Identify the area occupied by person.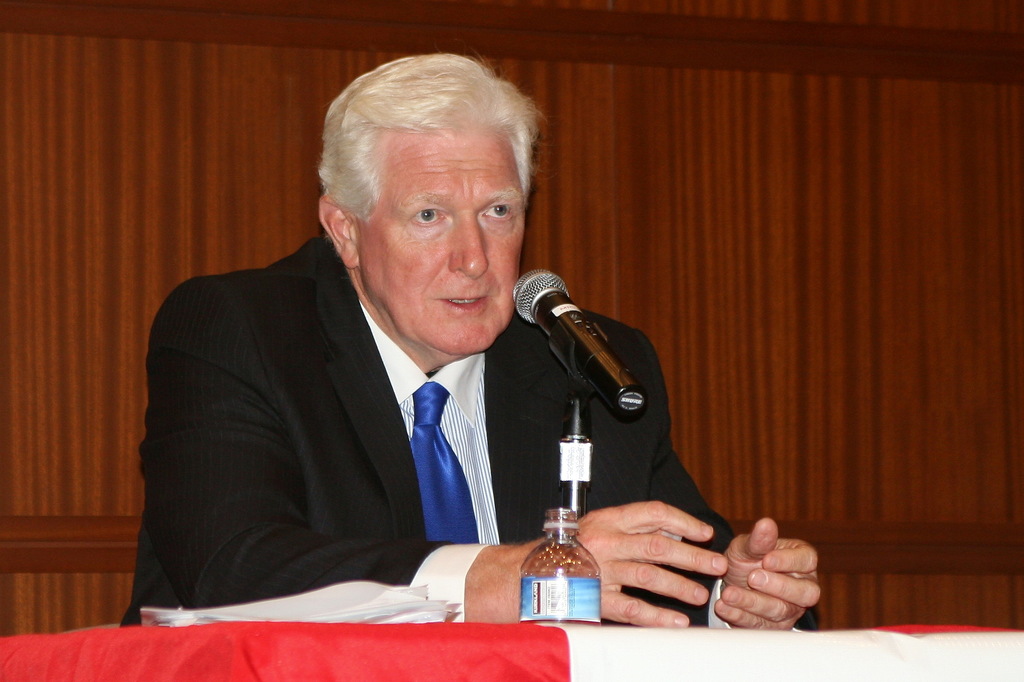
Area: 121/54/823/626.
